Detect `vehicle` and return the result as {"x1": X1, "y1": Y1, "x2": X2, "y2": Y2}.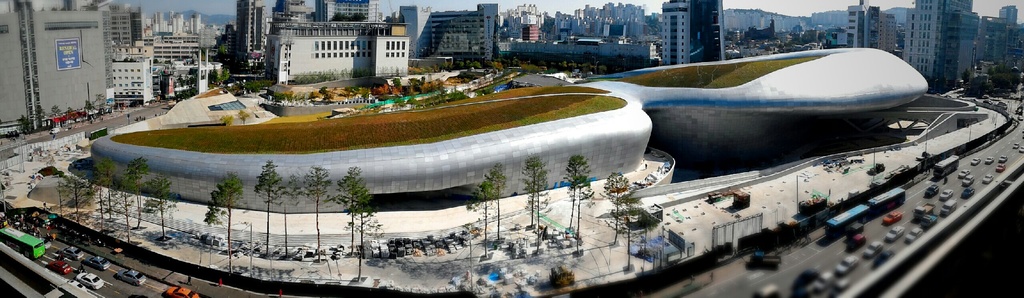
{"x1": 908, "y1": 222, "x2": 926, "y2": 240}.
